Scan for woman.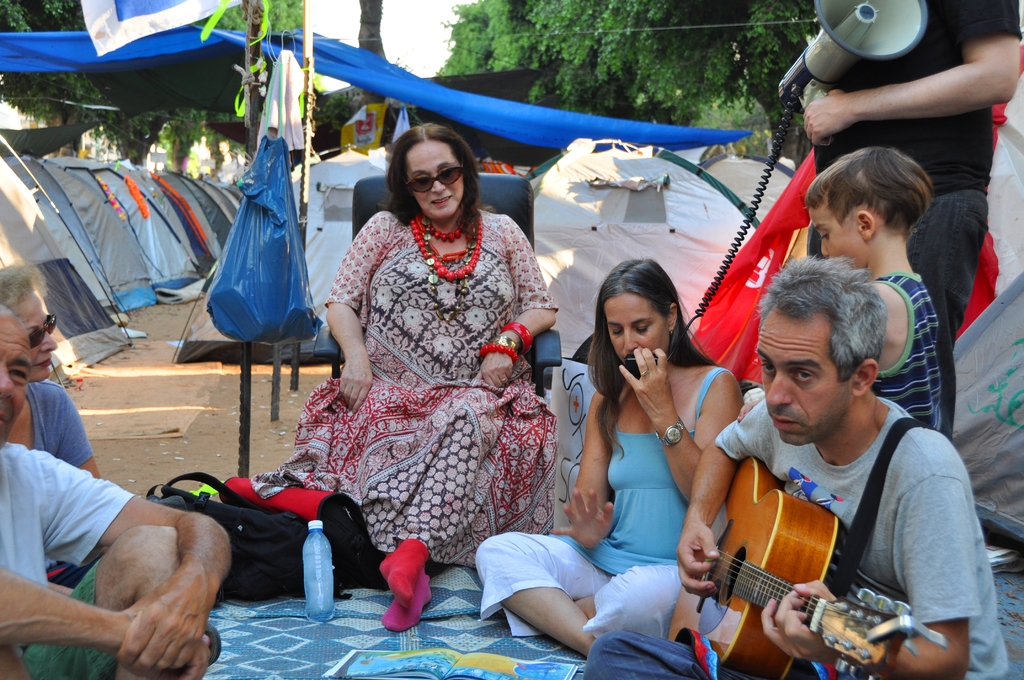
Scan result: (left=474, top=252, right=744, bottom=663).
